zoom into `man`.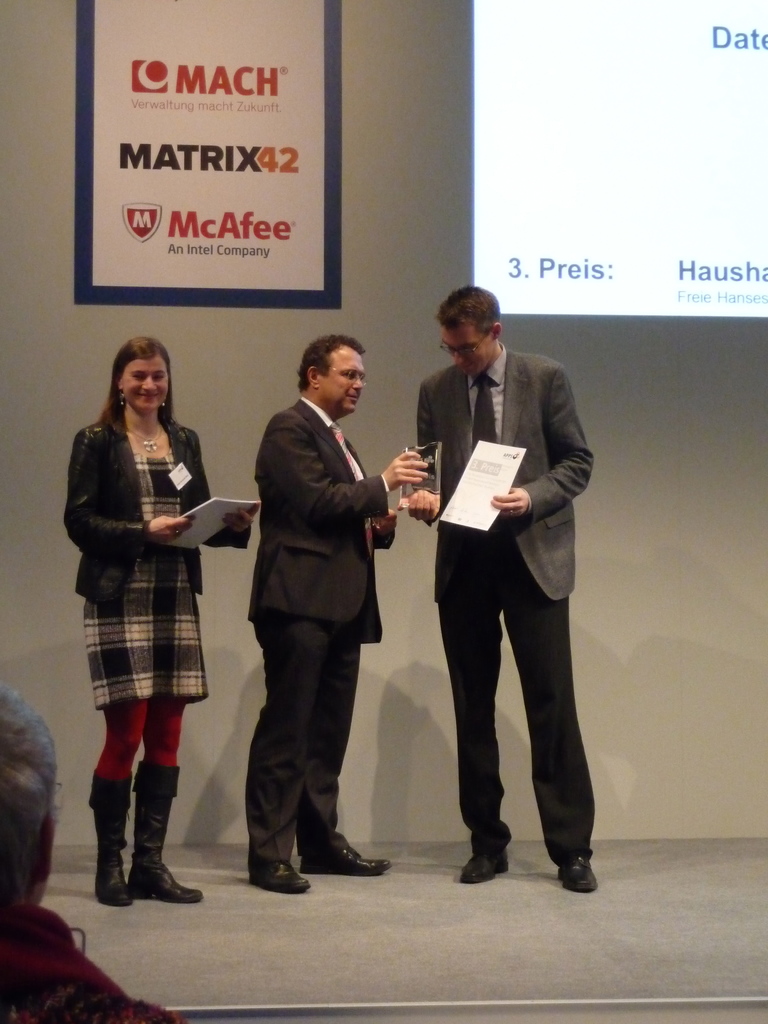
Zoom target: crop(247, 333, 429, 896).
